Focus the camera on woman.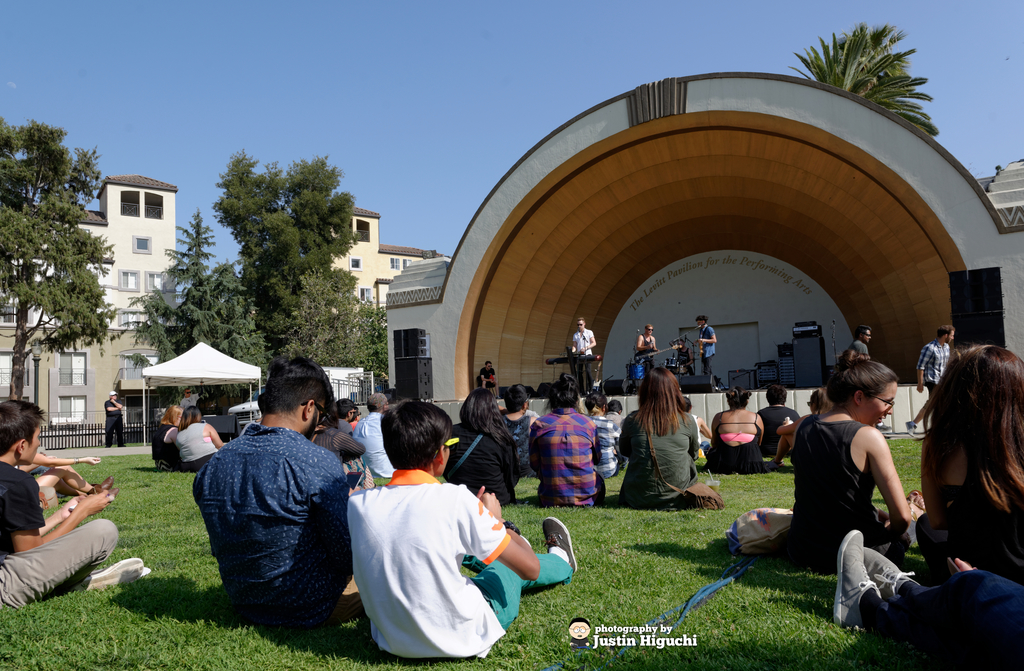
Focus region: left=438, top=388, right=523, bottom=508.
